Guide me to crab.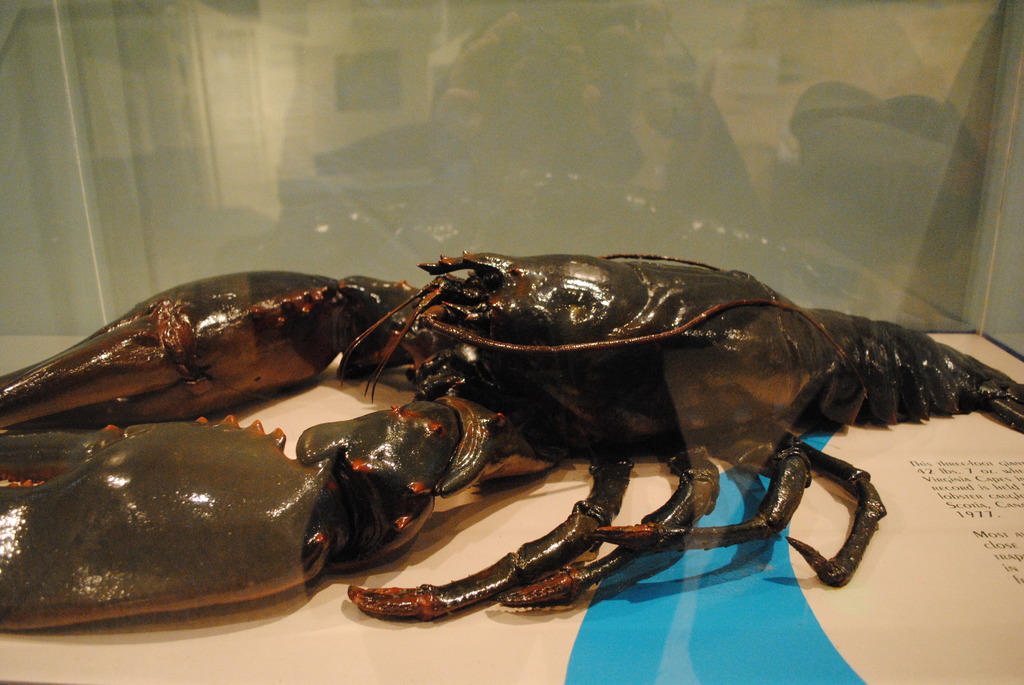
Guidance: [x1=0, y1=269, x2=424, y2=423].
